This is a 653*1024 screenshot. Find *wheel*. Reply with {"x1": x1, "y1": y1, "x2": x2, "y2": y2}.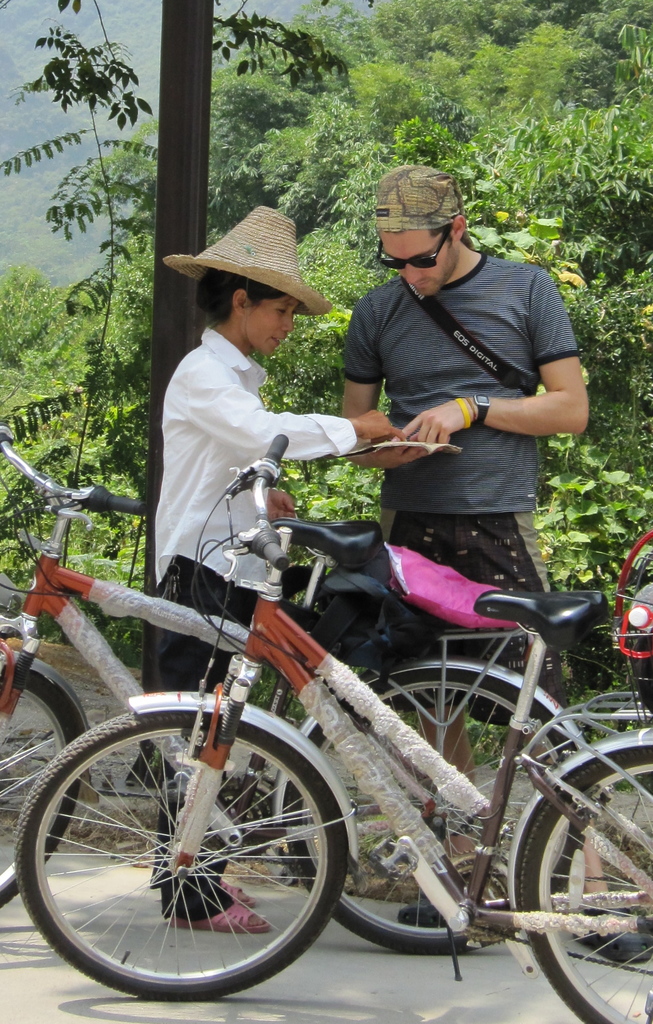
{"x1": 270, "y1": 672, "x2": 583, "y2": 952}.
